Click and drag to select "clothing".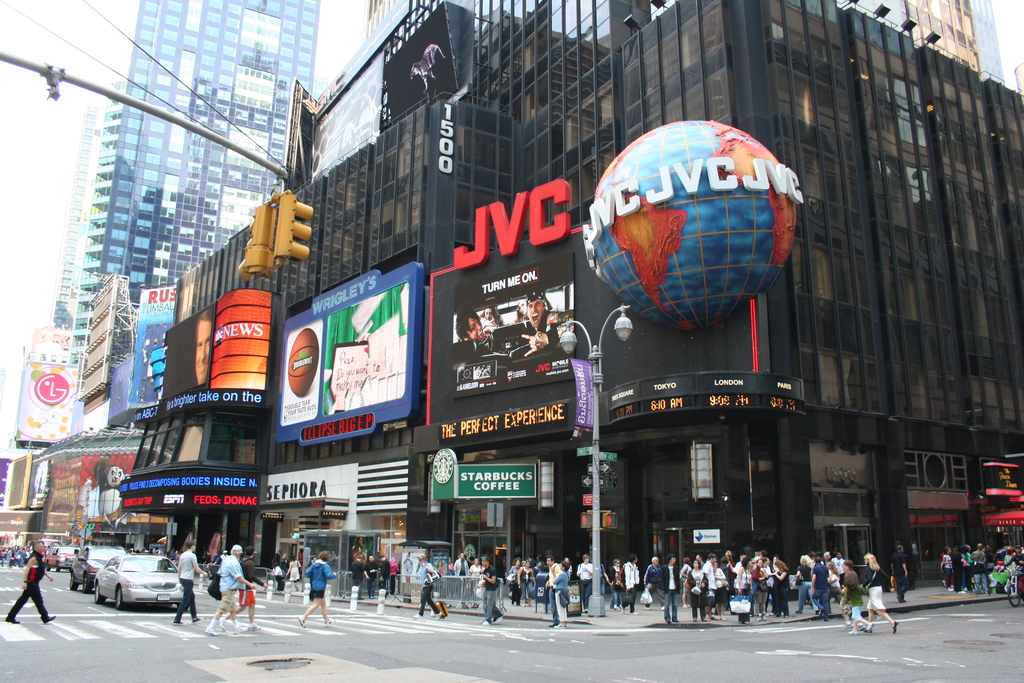
Selection: locate(362, 562, 377, 593).
